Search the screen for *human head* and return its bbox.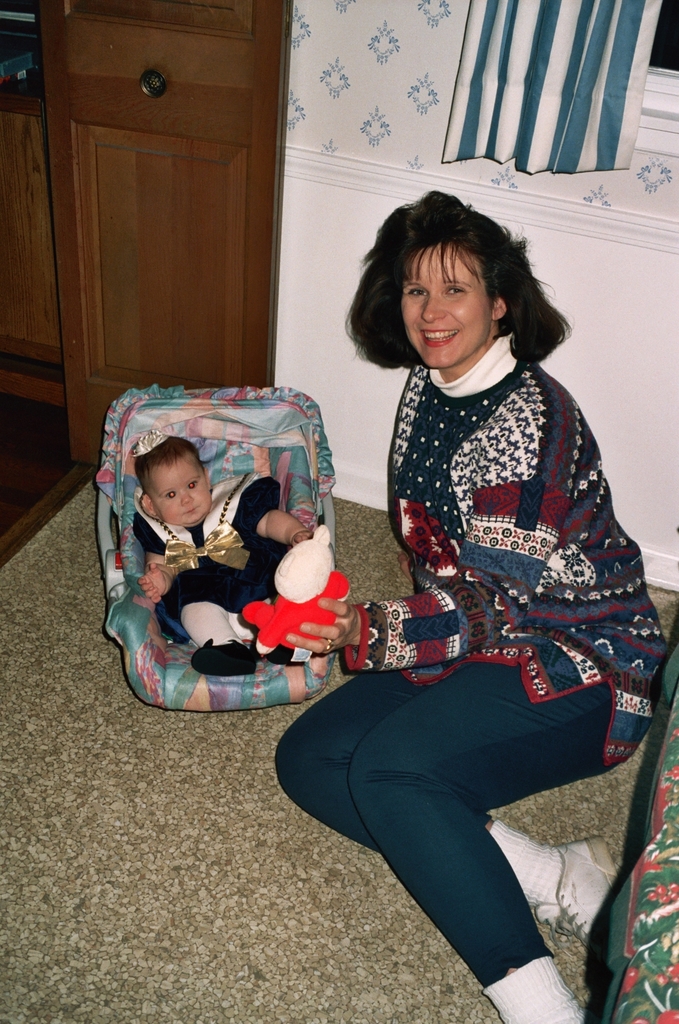
Found: <box>373,198,528,361</box>.
